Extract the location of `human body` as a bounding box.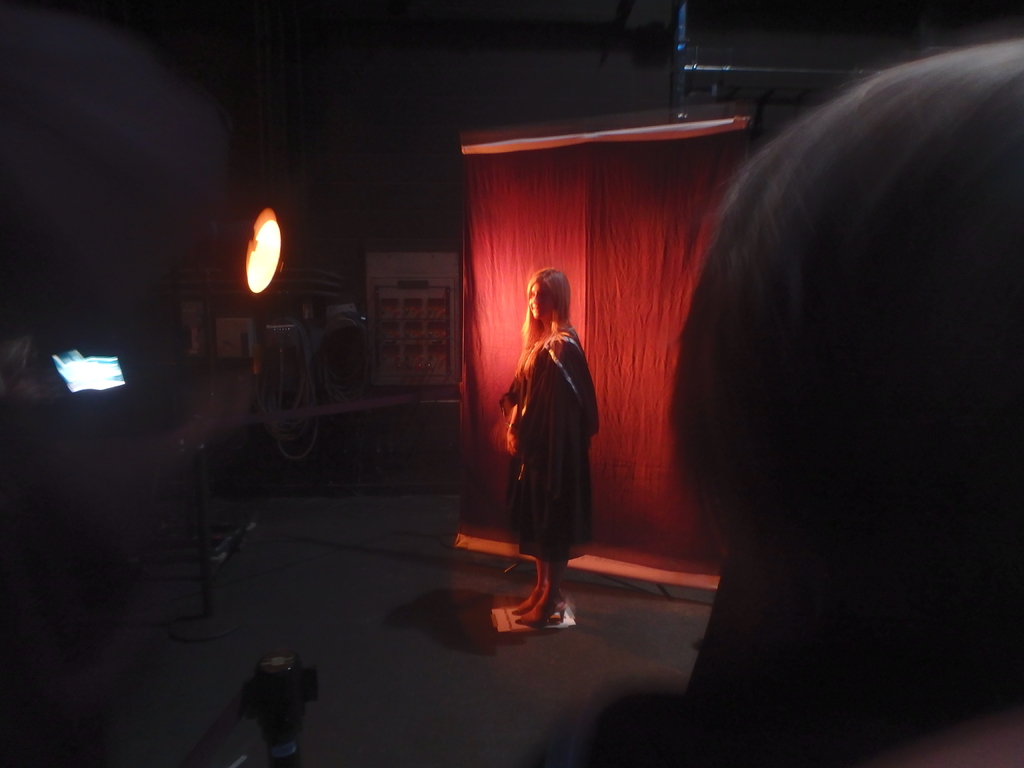
(804,691,1023,767).
